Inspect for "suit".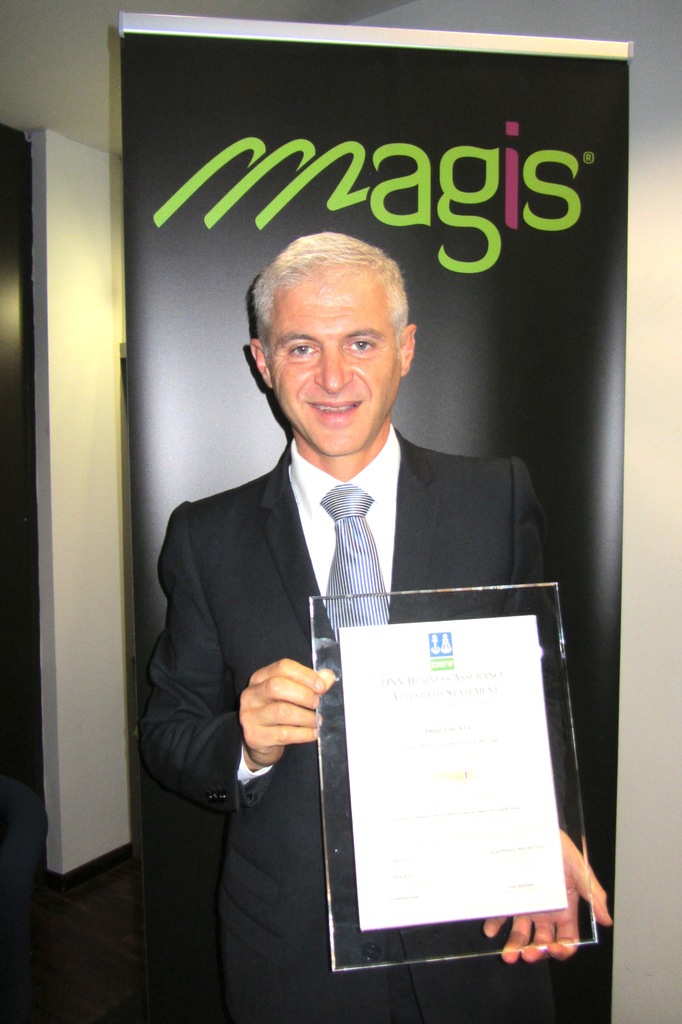
Inspection: (left=144, top=366, right=533, bottom=933).
